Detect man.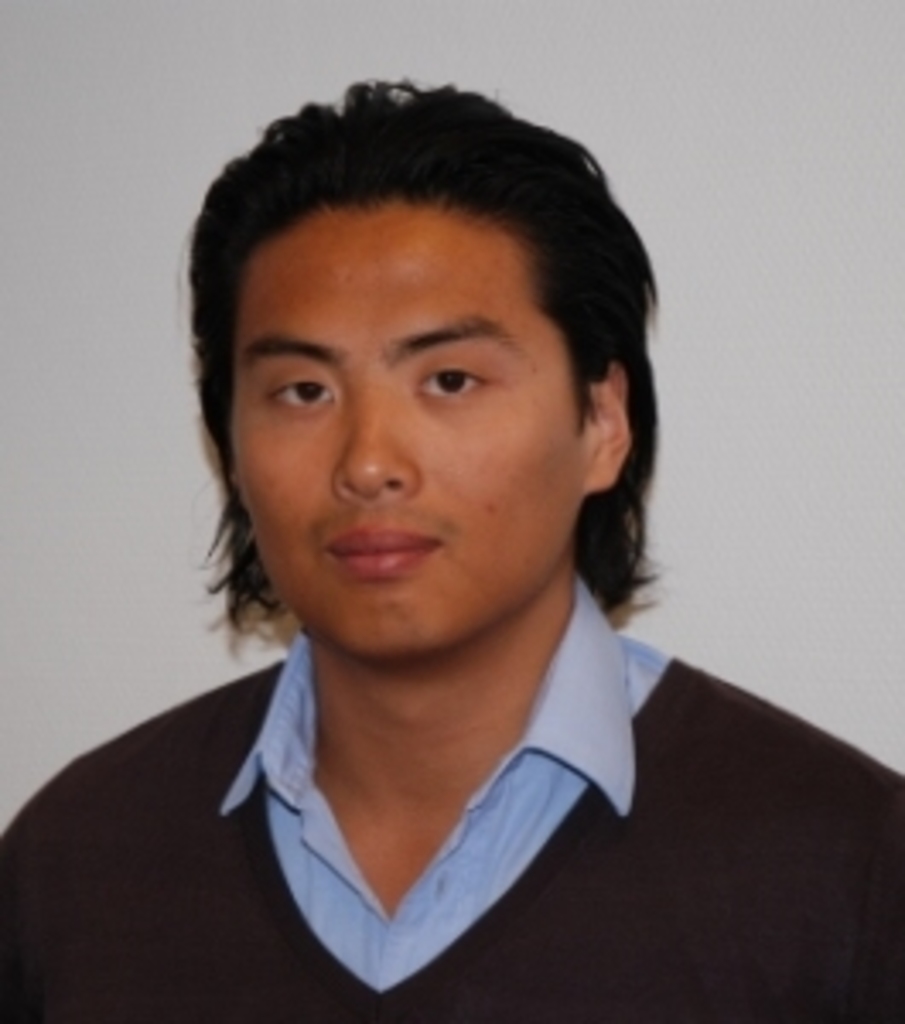
Detected at left=0, top=75, right=871, bottom=1017.
